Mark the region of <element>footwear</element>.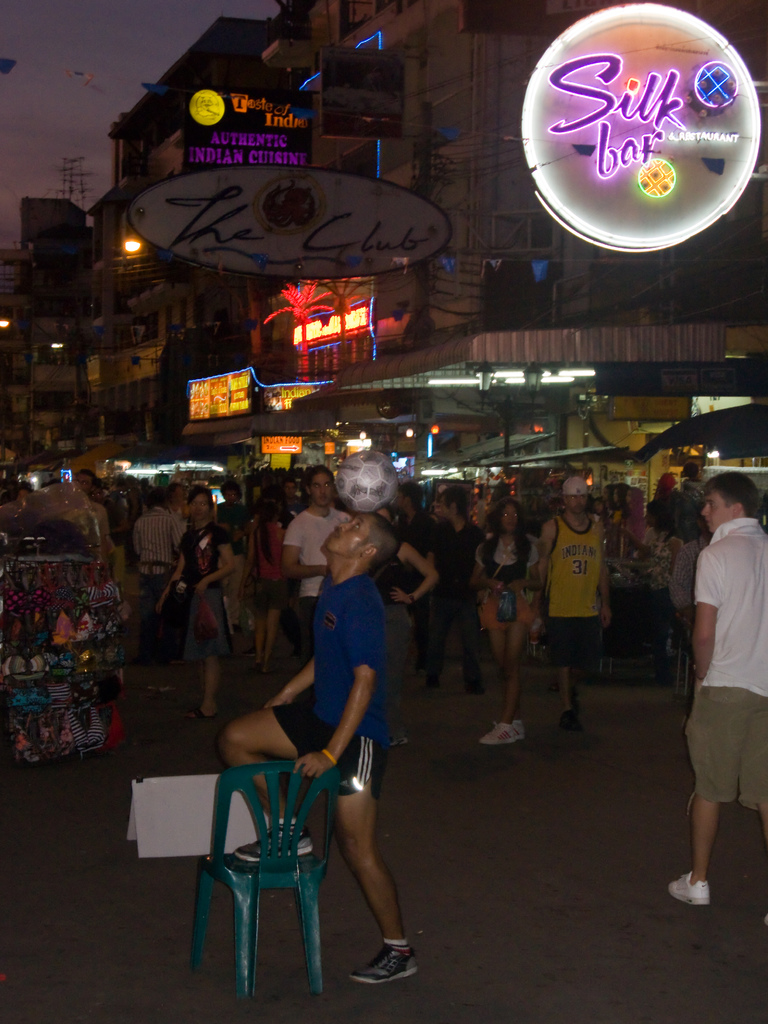
Region: region(479, 725, 515, 743).
